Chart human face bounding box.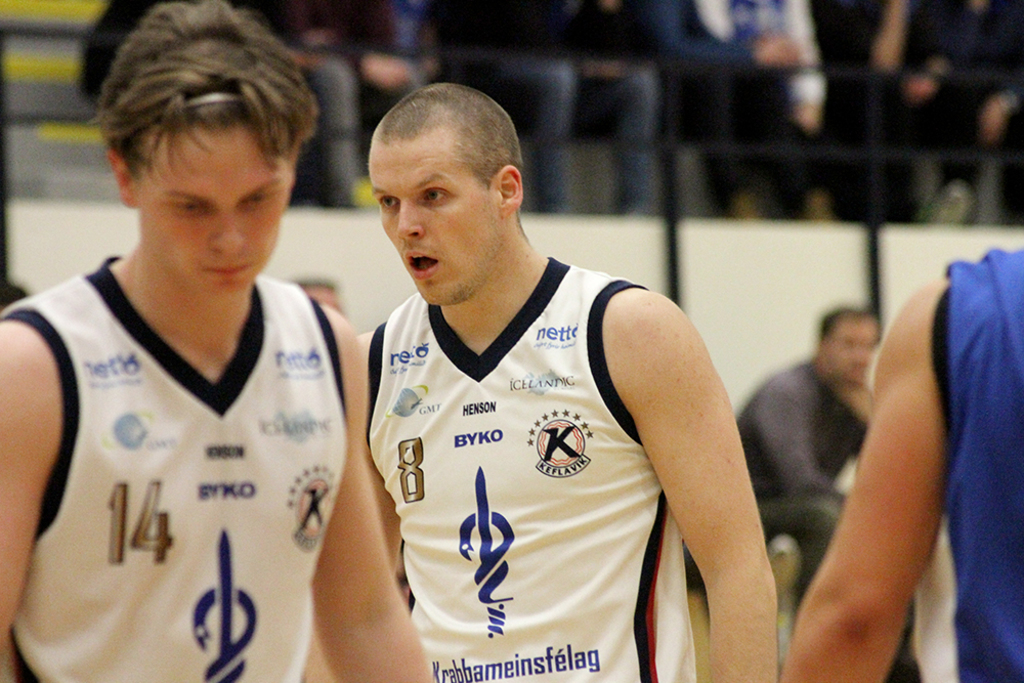
Charted: (141,125,290,294).
